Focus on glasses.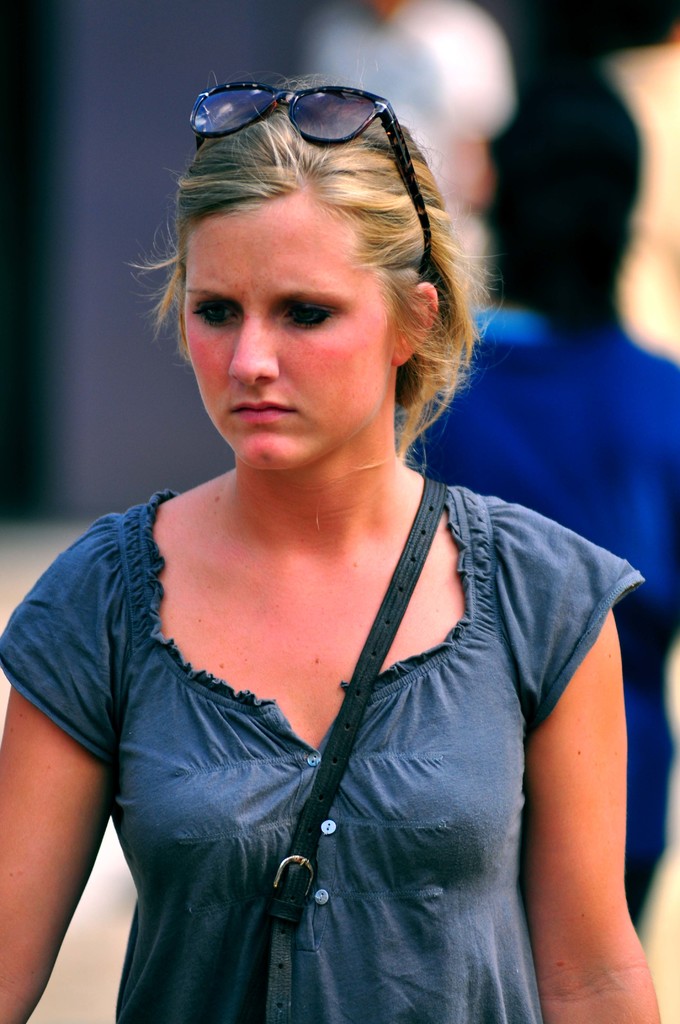
Focused at (174, 83, 457, 282).
